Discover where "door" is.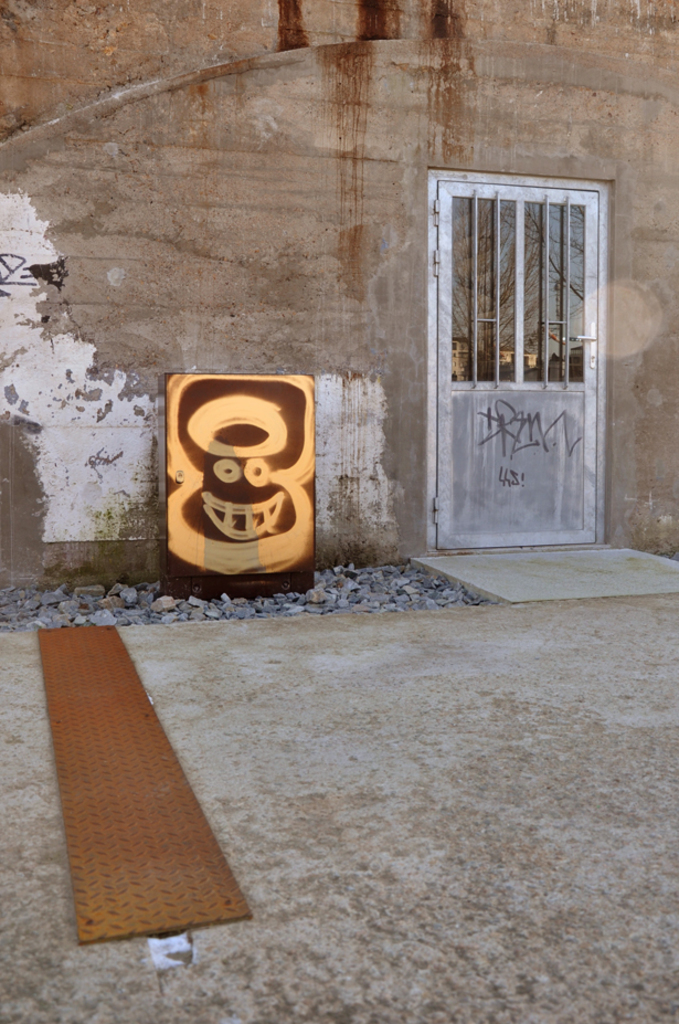
Discovered at x1=435, y1=184, x2=598, y2=551.
